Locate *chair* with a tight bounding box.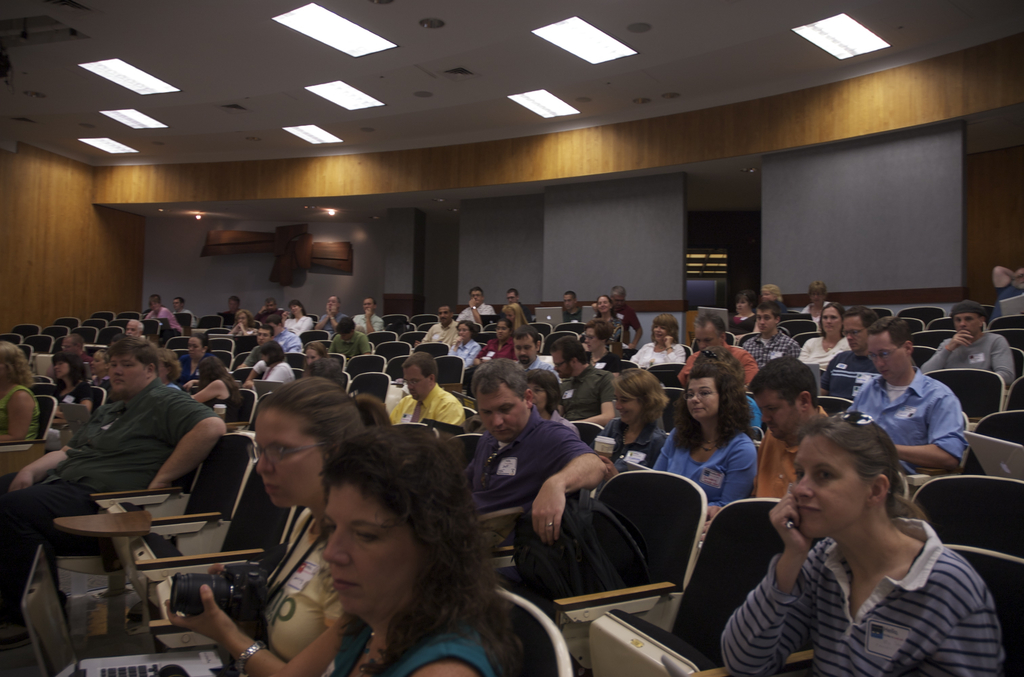
box=[351, 358, 390, 373].
